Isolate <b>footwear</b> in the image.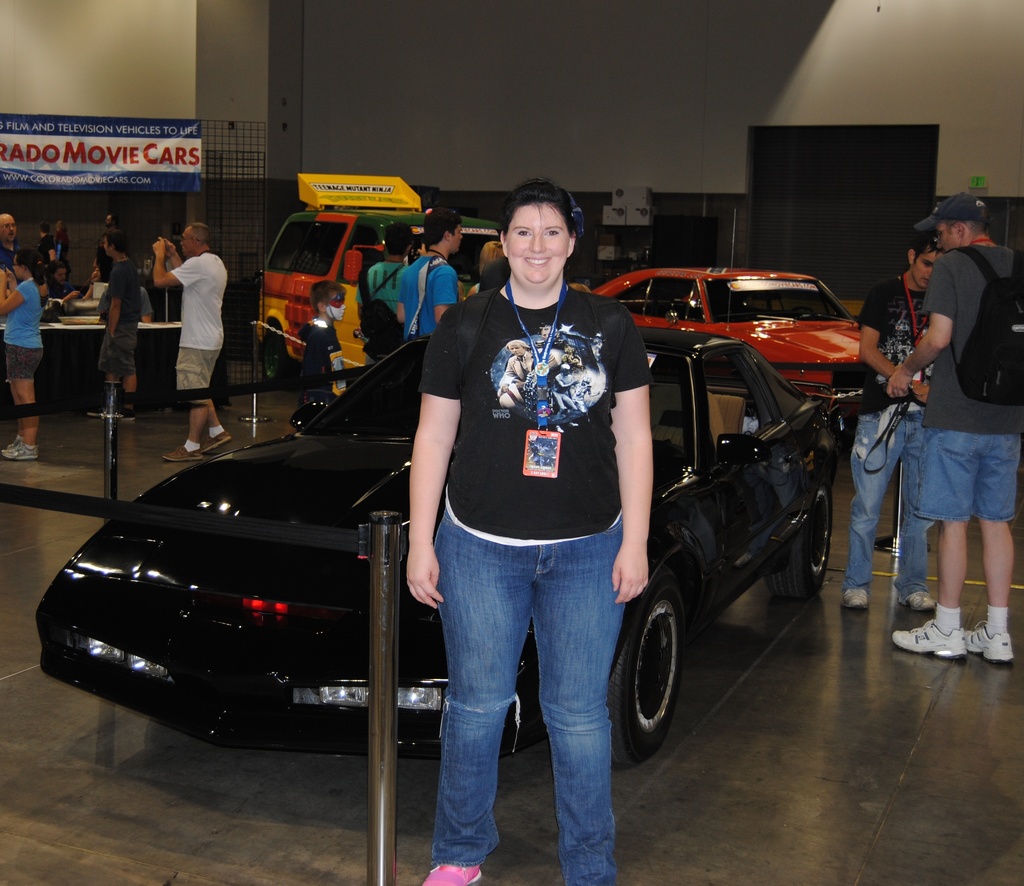
Isolated region: x1=900, y1=592, x2=936, y2=612.
